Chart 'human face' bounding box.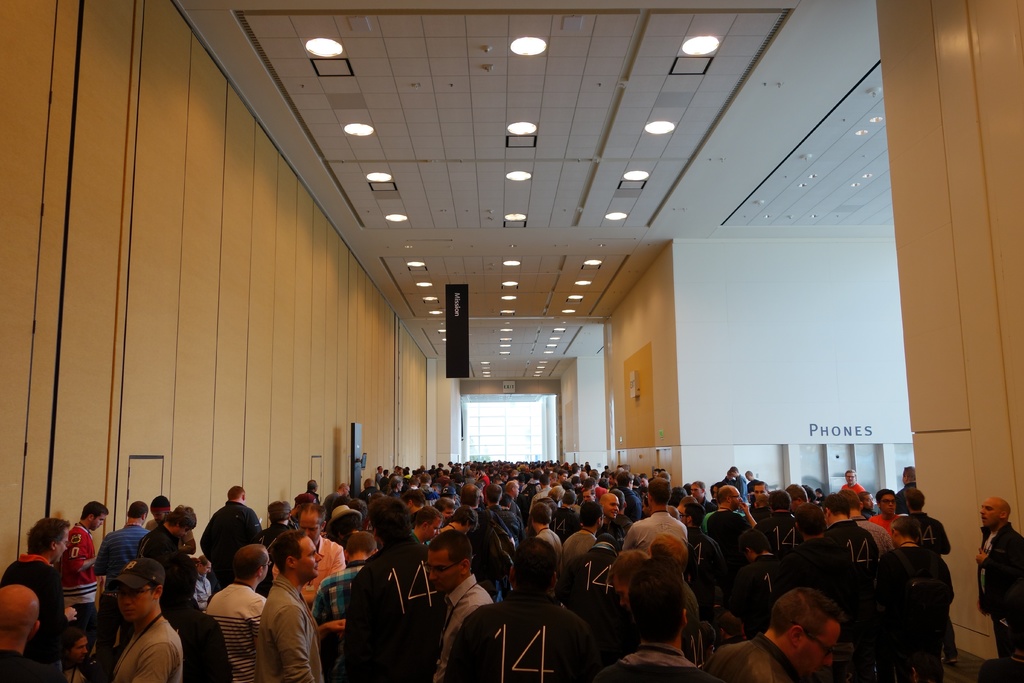
Charted: 884/494/900/512.
